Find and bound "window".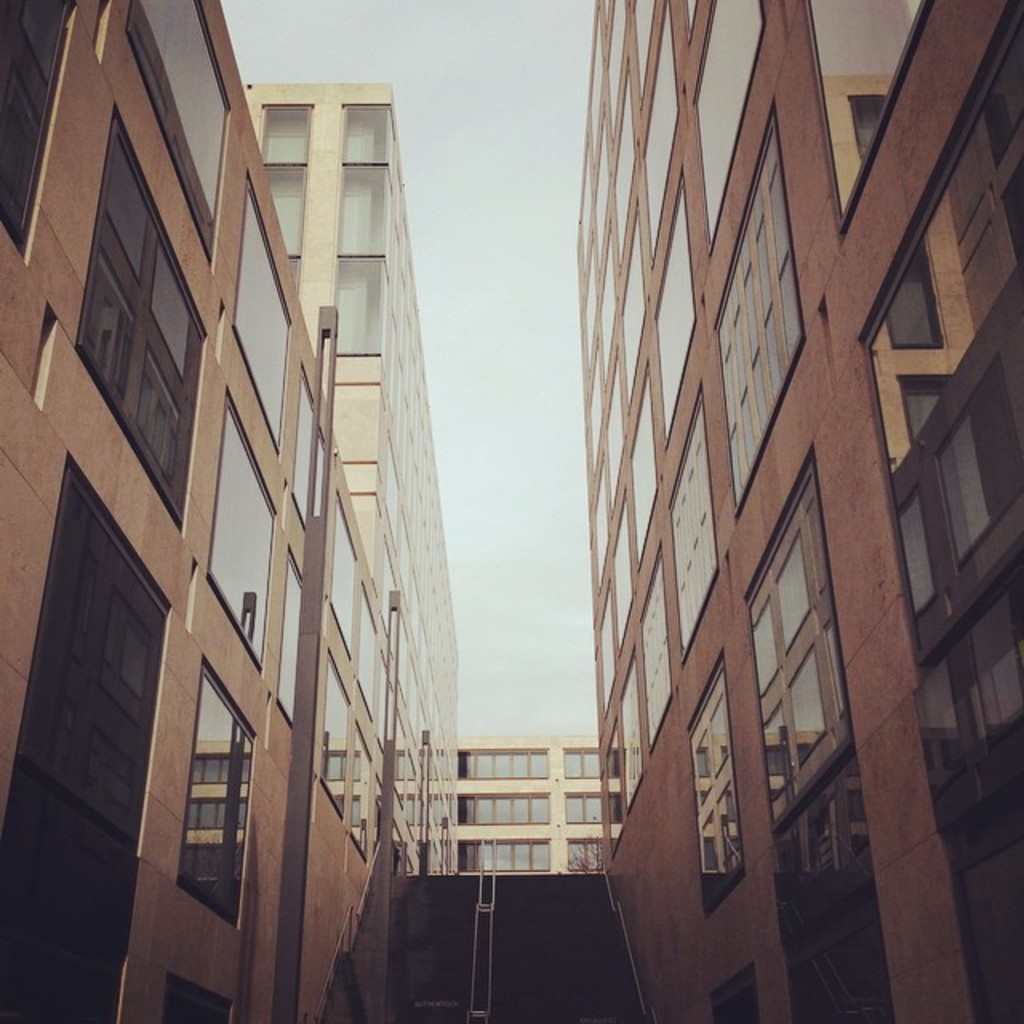
Bound: region(565, 747, 605, 784).
